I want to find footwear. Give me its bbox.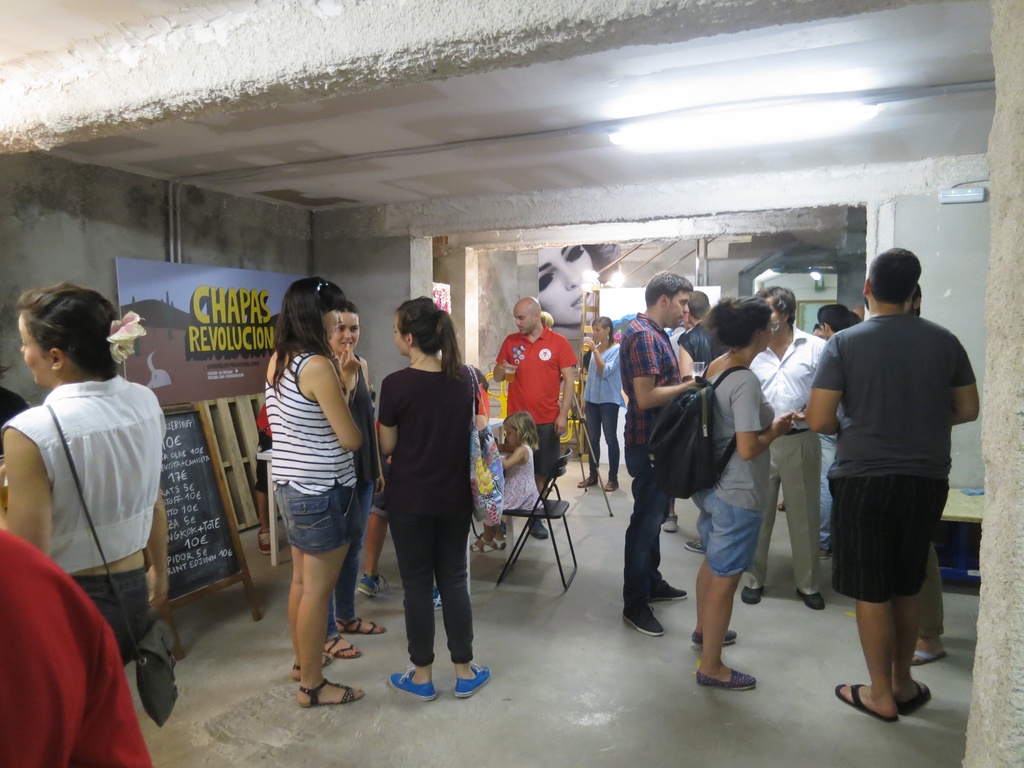
<box>909,652,941,667</box>.
